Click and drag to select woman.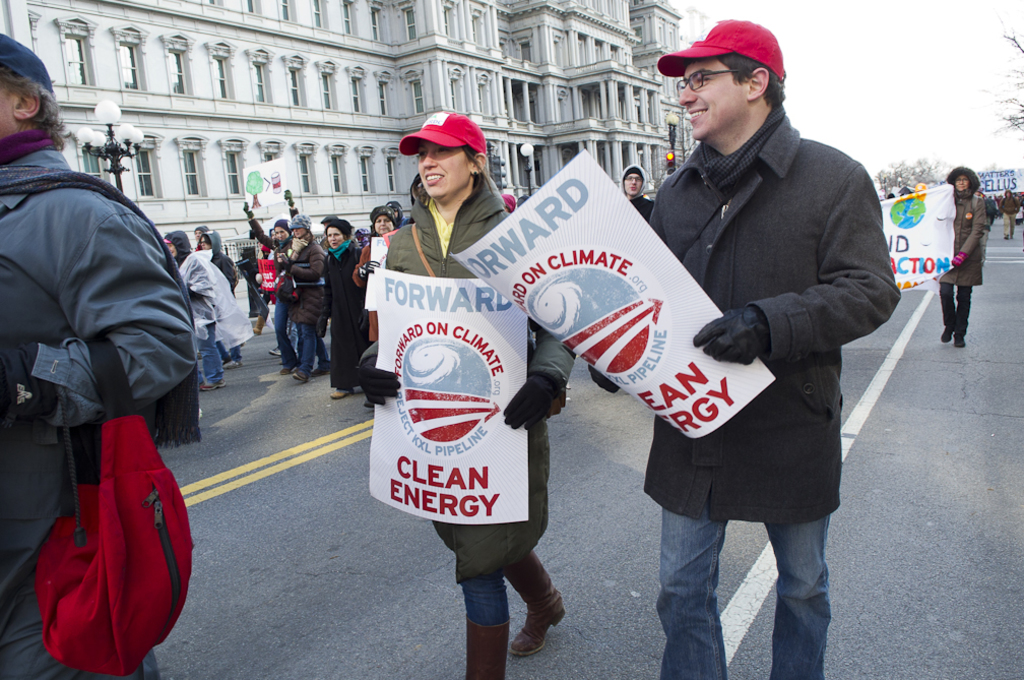
Selection: select_region(355, 205, 399, 348).
